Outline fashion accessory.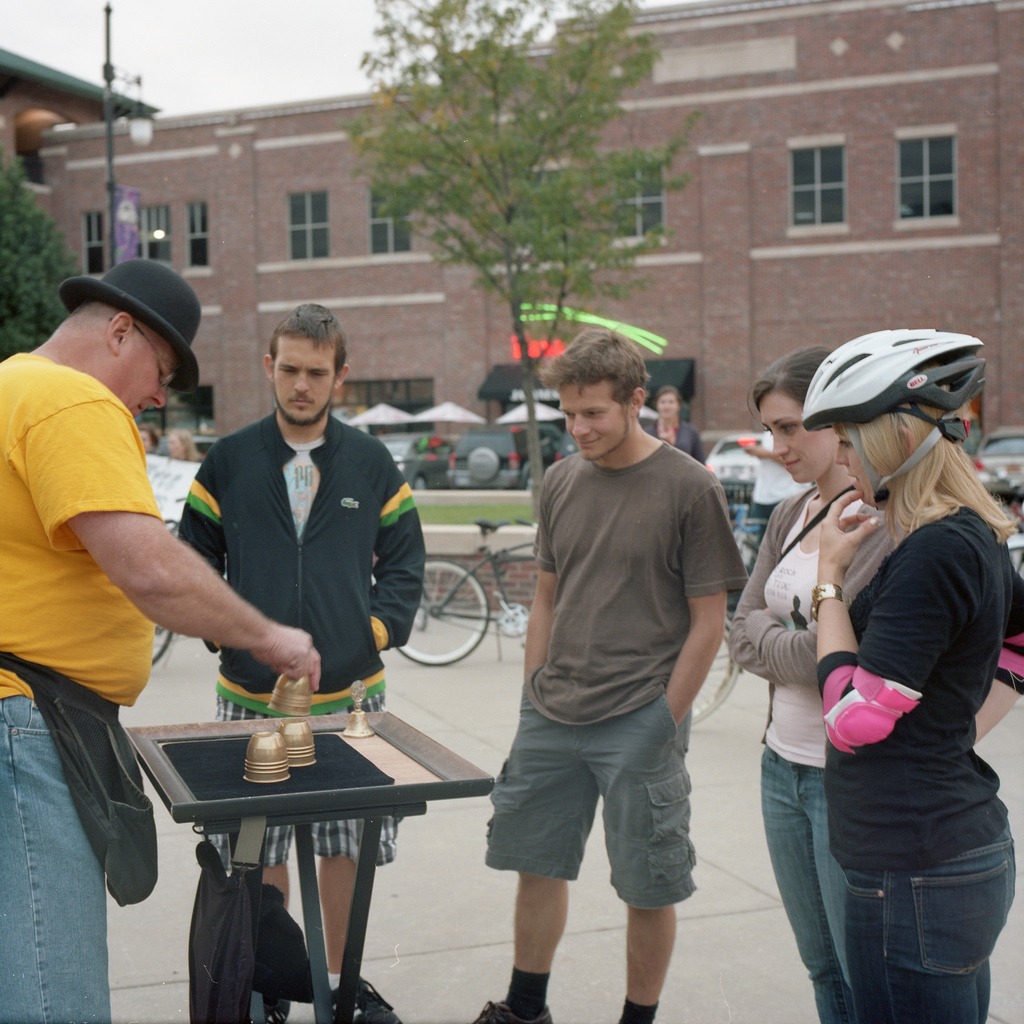
Outline: 807,582,842,621.
